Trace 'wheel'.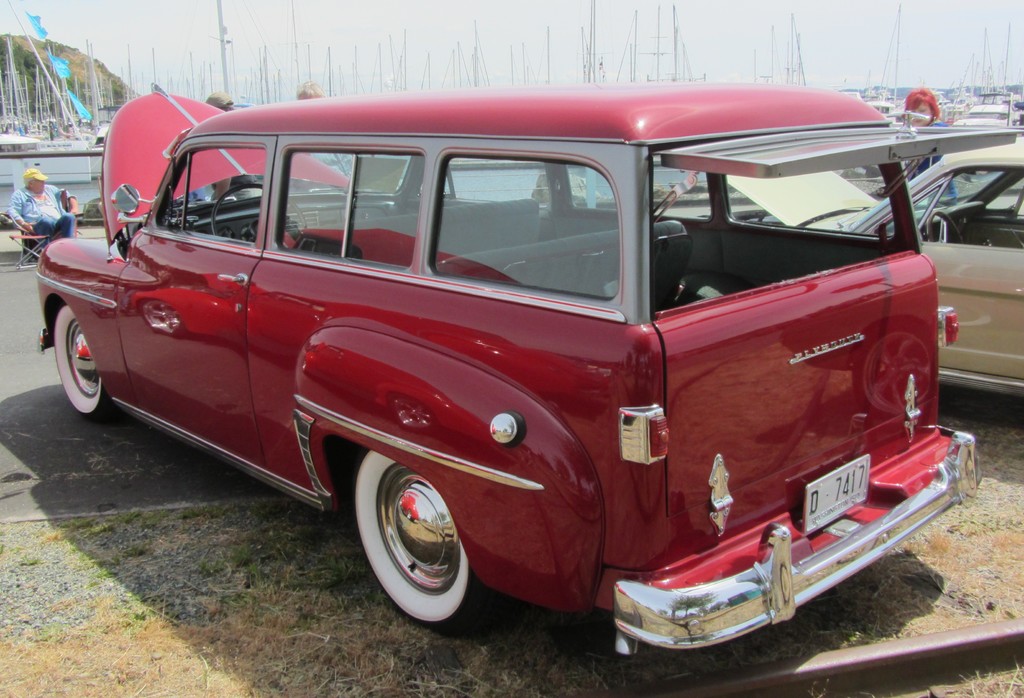
Traced to (x1=50, y1=305, x2=106, y2=419).
